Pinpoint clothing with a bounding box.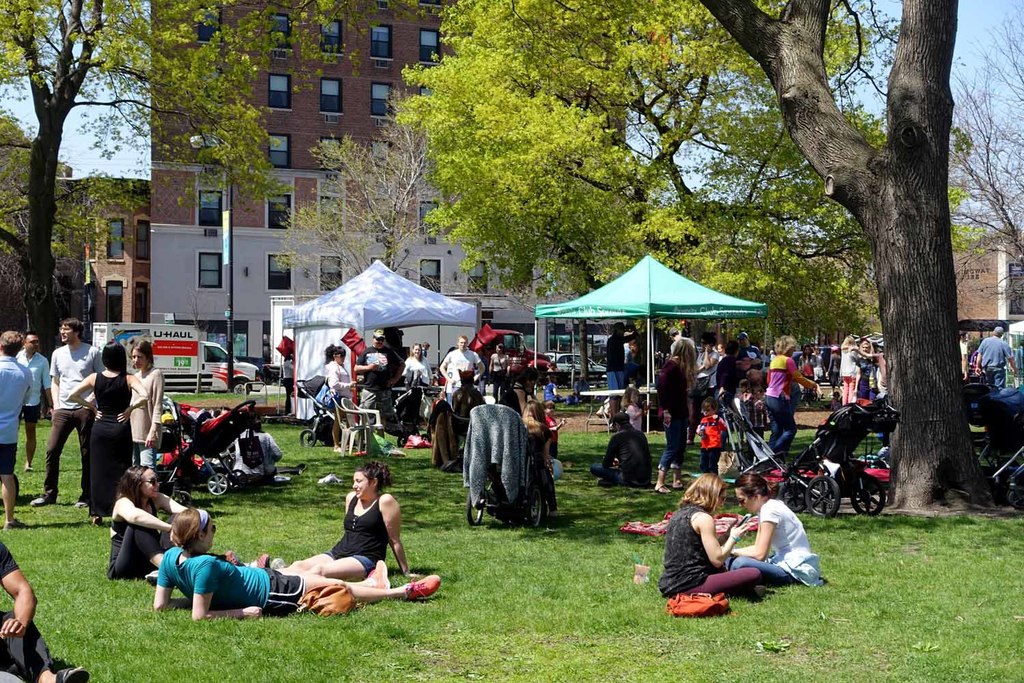
560, 382, 588, 402.
